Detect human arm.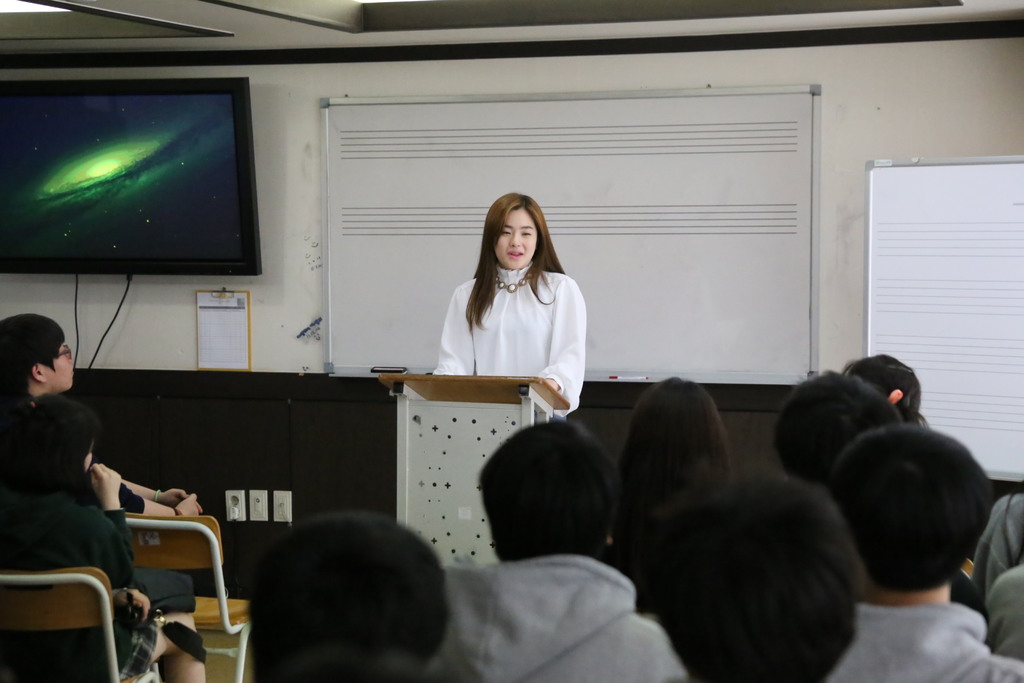
Detected at locate(122, 479, 188, 509).
